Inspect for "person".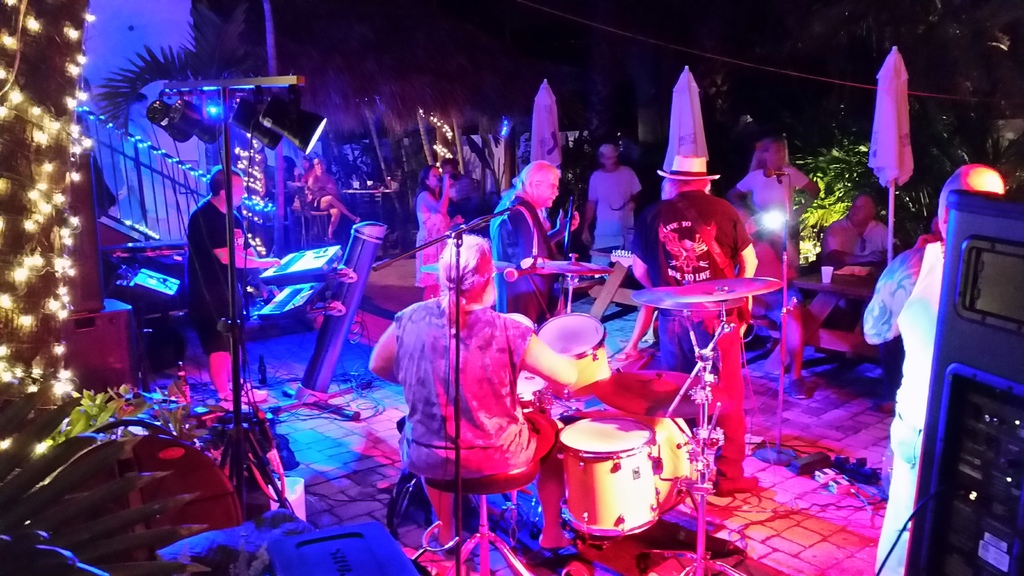
Inspection: x1=819 y1=193 x2=911 y2=355.
